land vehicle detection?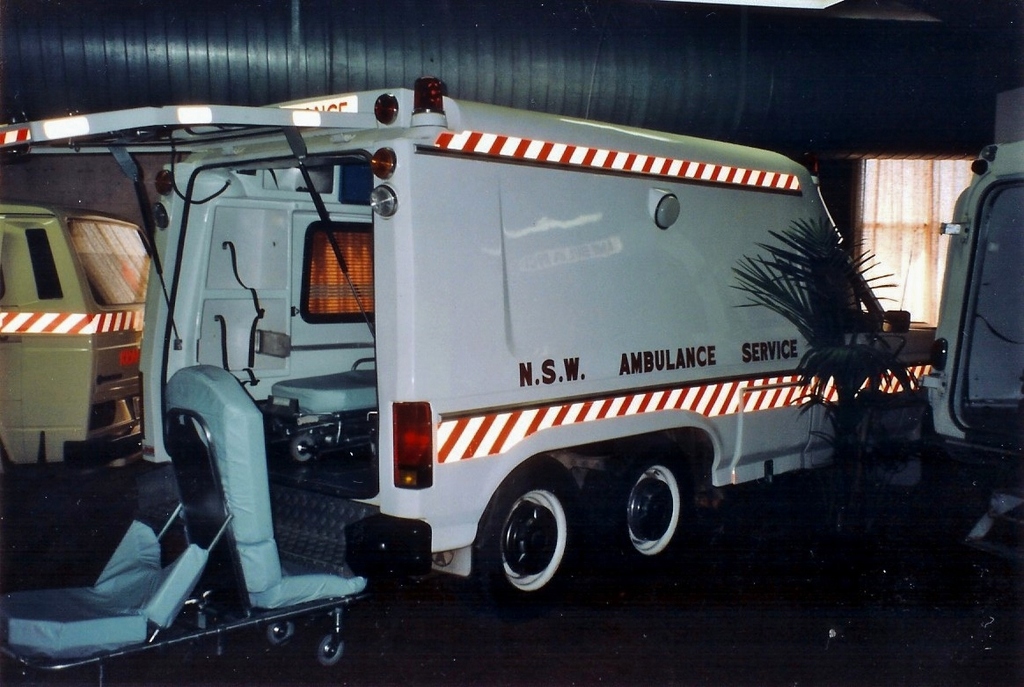
(left=927, top=136, right=1023, bottom=552)
